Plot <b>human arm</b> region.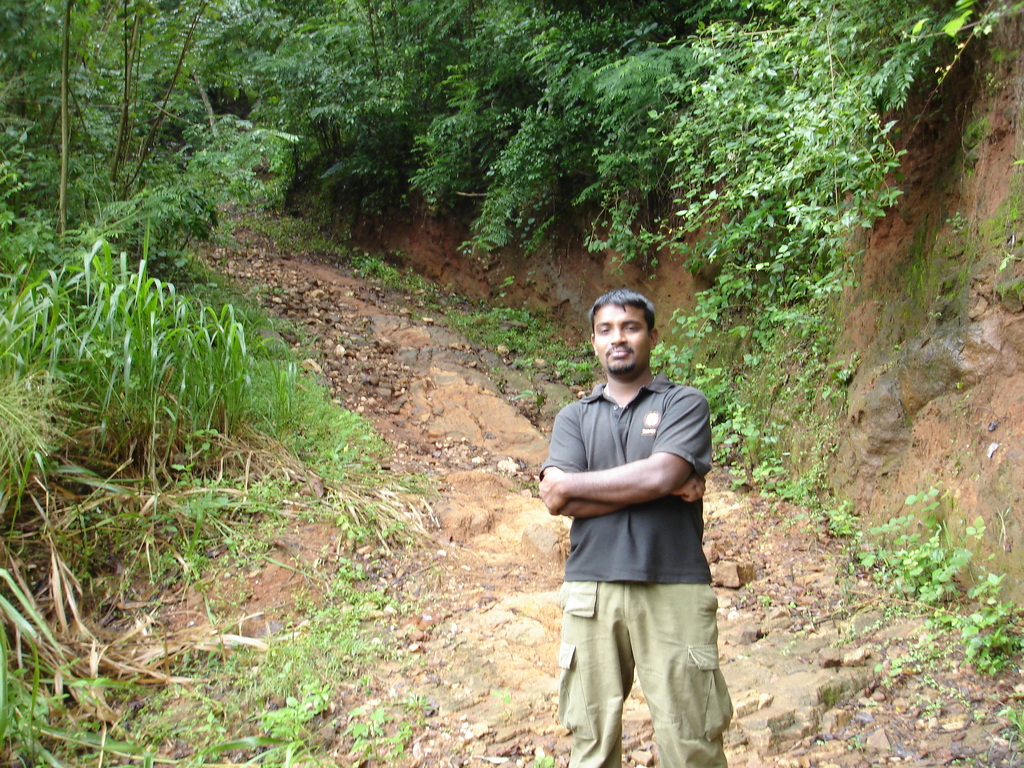
Plotted at 538:384:712:507.
